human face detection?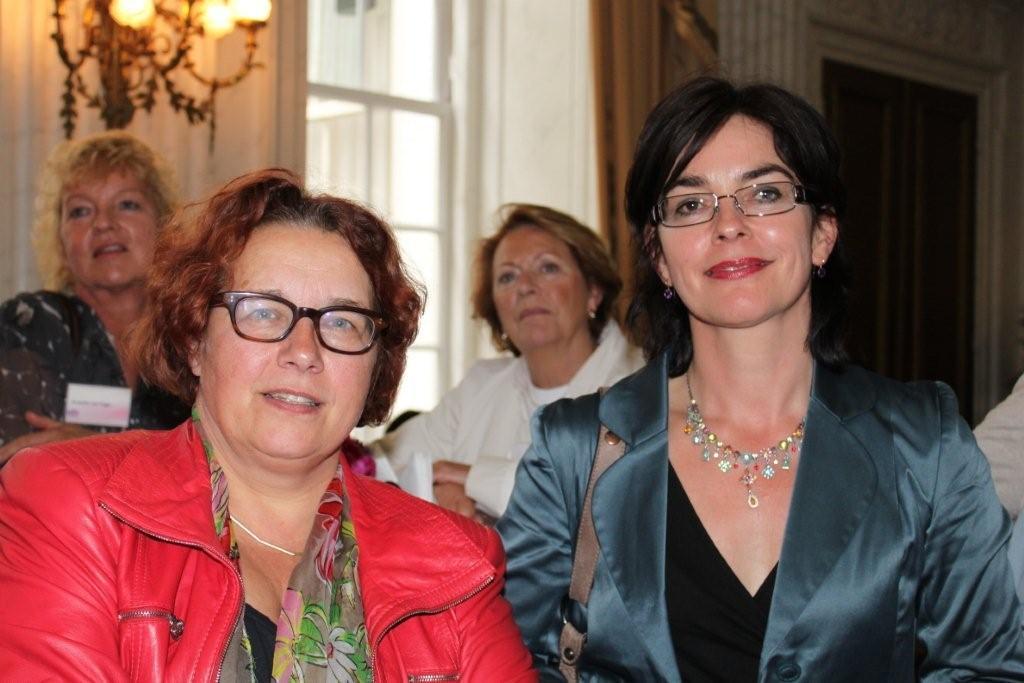
[54,167,156,283]
